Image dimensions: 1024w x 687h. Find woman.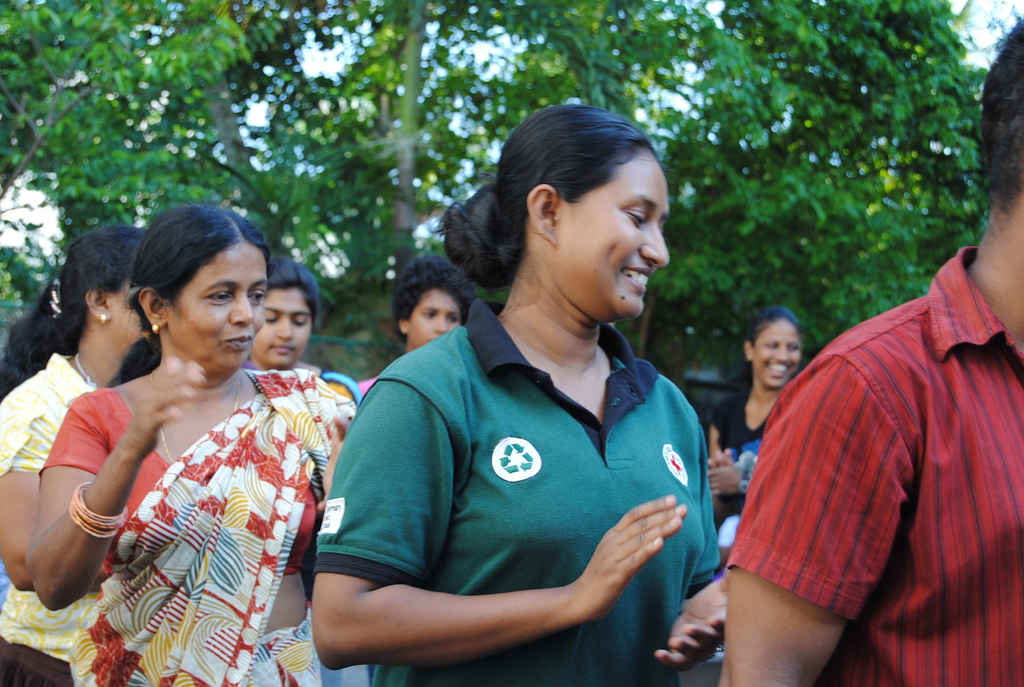
Rect(306, 102, 730, 686).
